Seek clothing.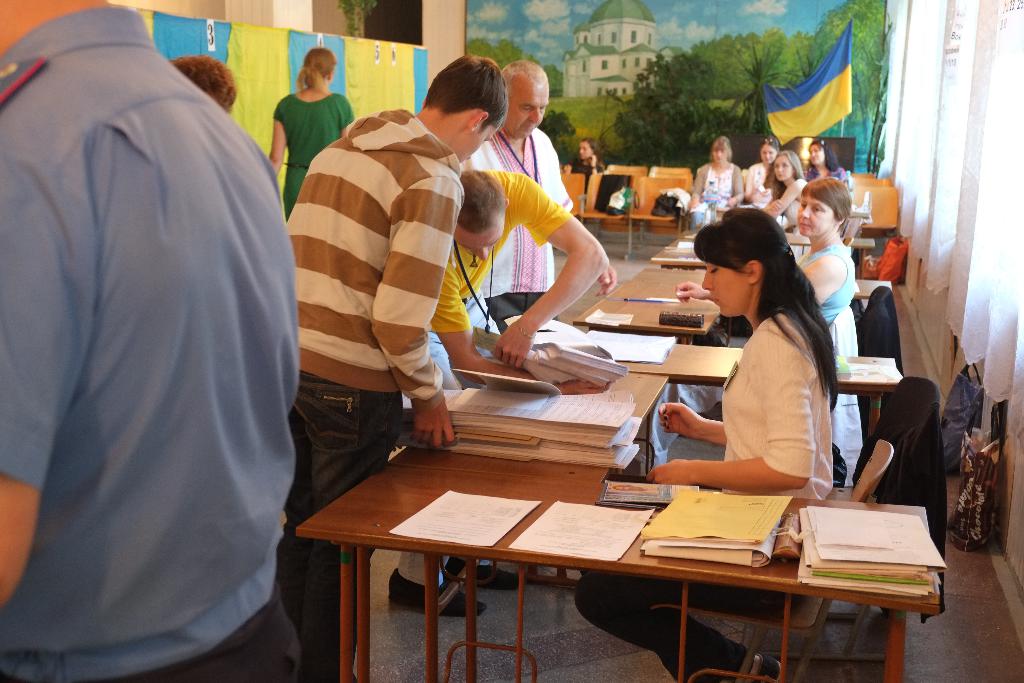
(858, 283, 904, 372).
